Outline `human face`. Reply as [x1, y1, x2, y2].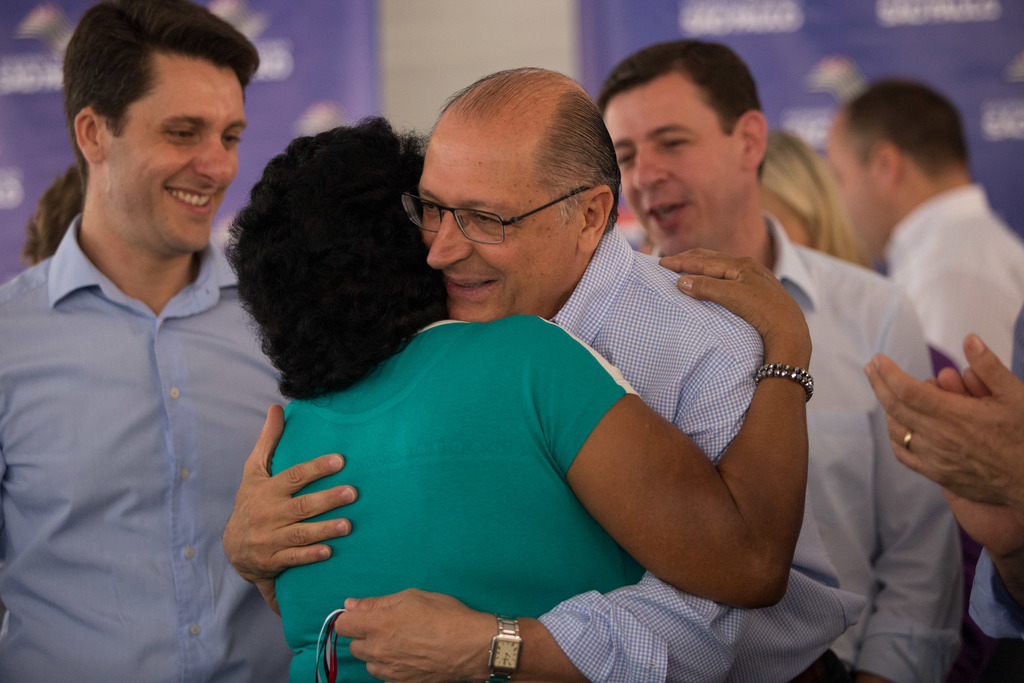
[820, 117, 876, 257].
